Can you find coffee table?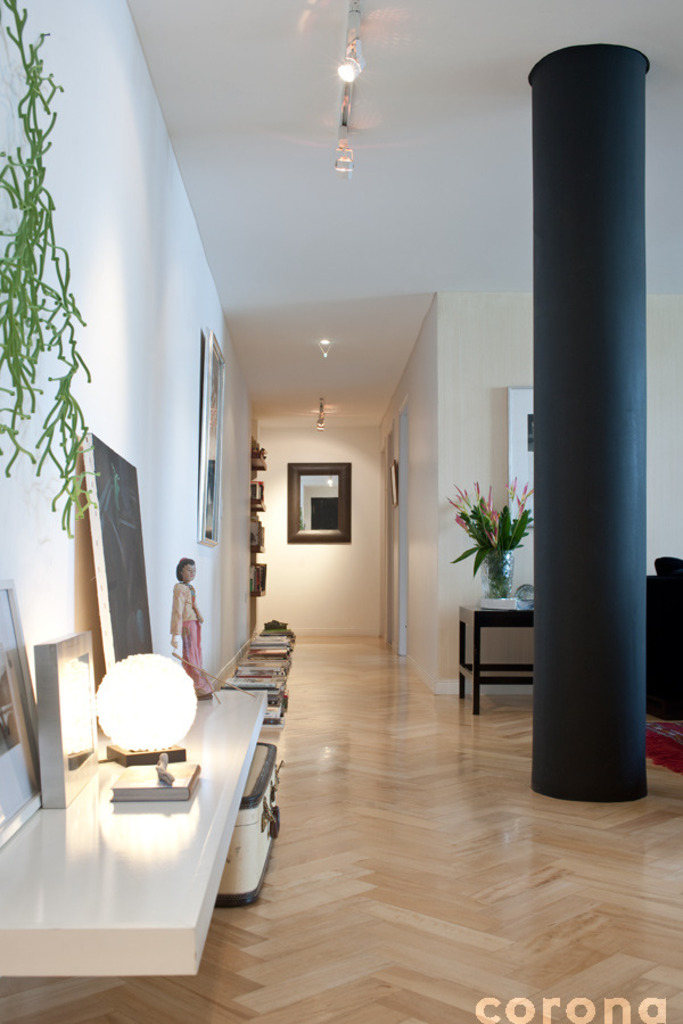
Yes, bounding box: 458:593:535:713.
